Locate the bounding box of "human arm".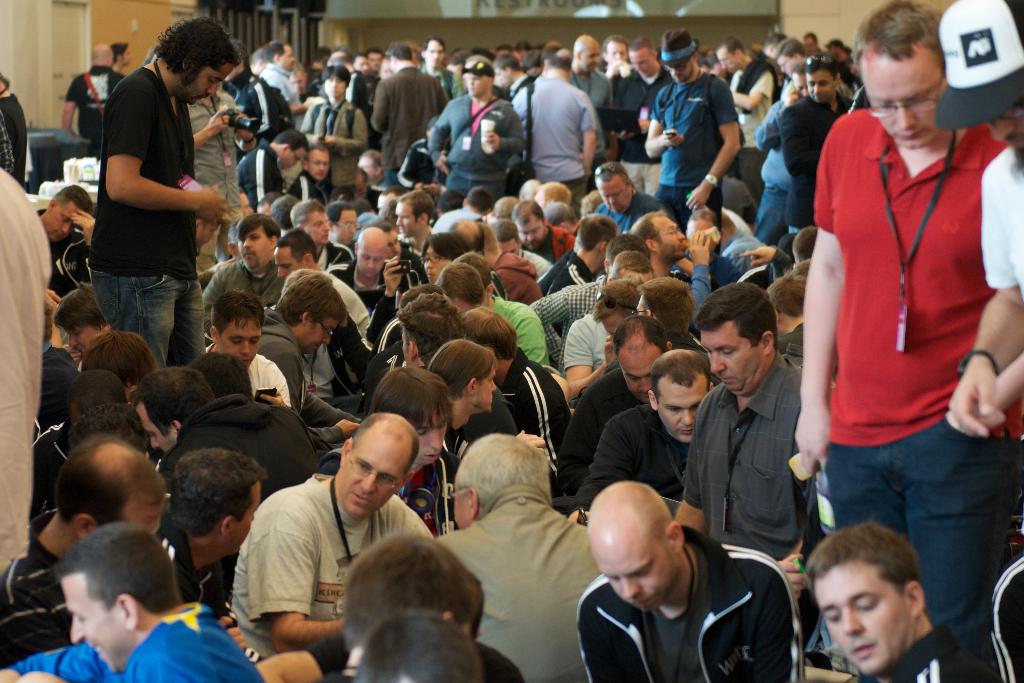
Bounding box: bbox=[527, 284, 588, 369].
